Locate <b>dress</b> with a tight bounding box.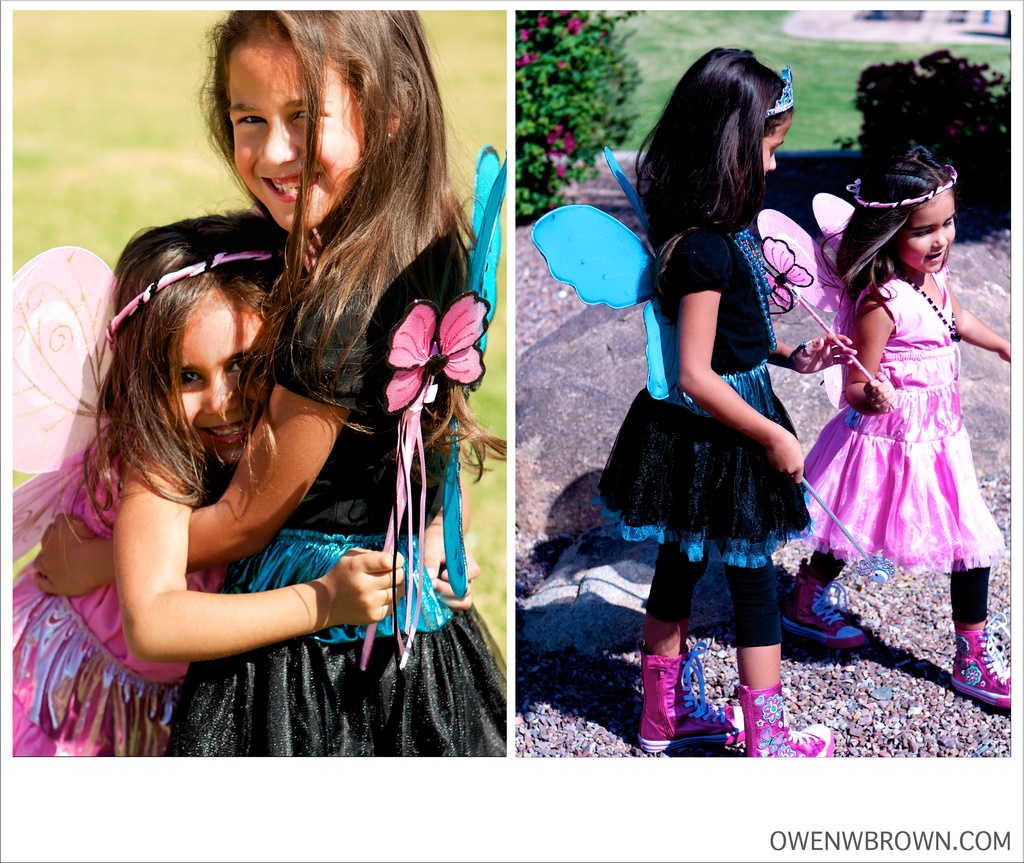
[left=620, top=186, right=827, bottom=578].
